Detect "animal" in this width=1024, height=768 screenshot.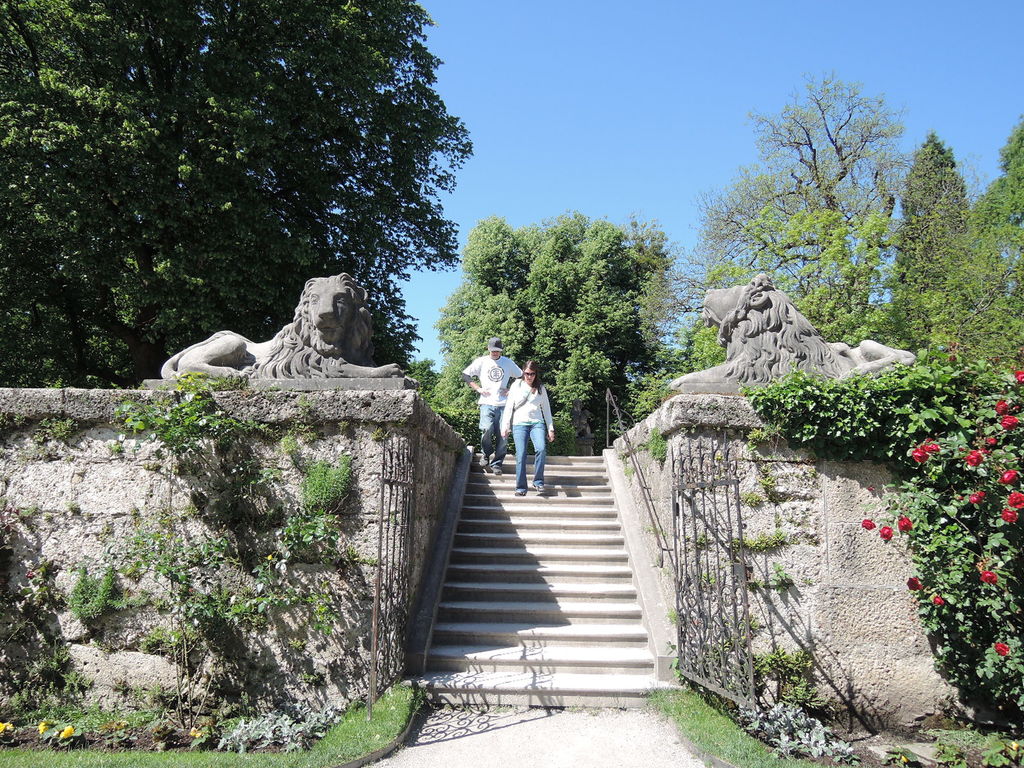
Detection: (669, 268, 916, 388).
